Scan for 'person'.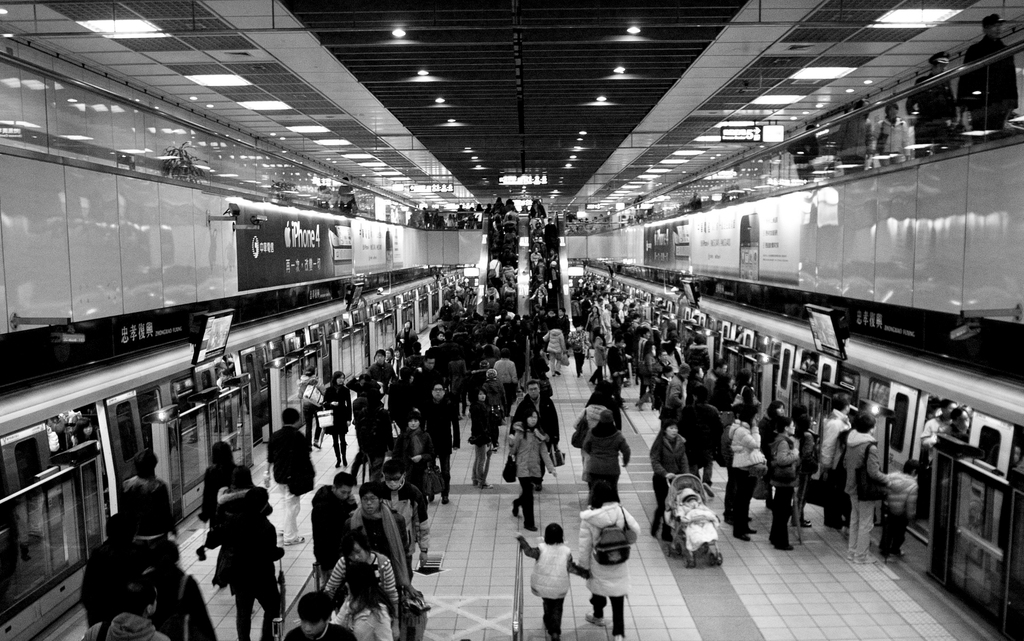
Scan result: <bbox>666, 482, 736, 564</bbox>.
